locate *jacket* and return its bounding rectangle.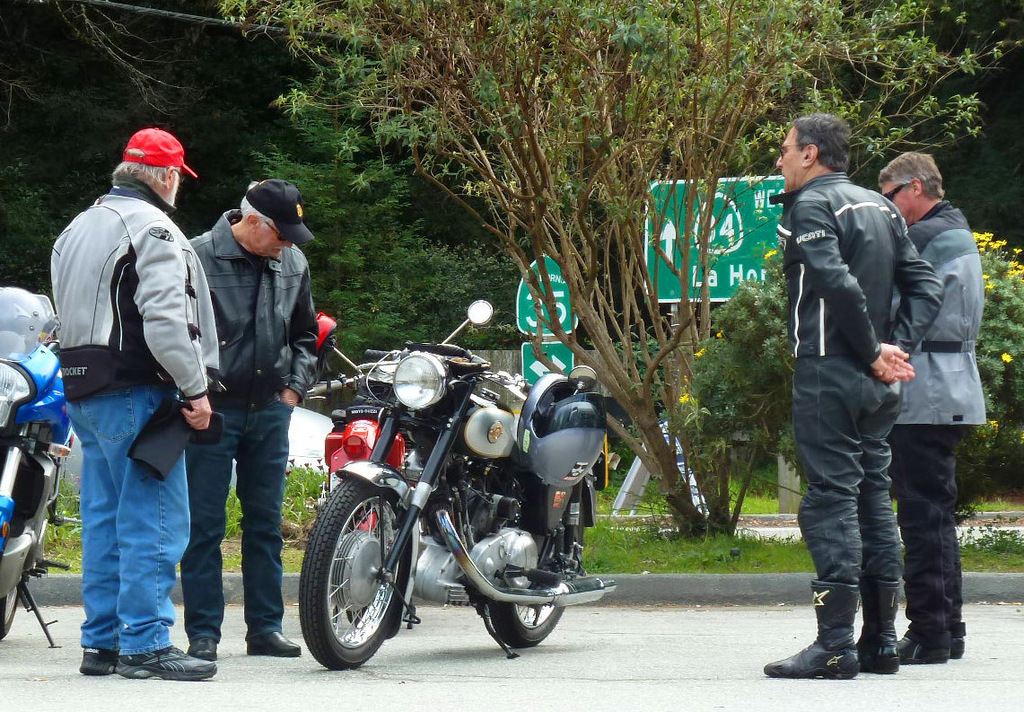
select_region(171, 195, 314, 411).
